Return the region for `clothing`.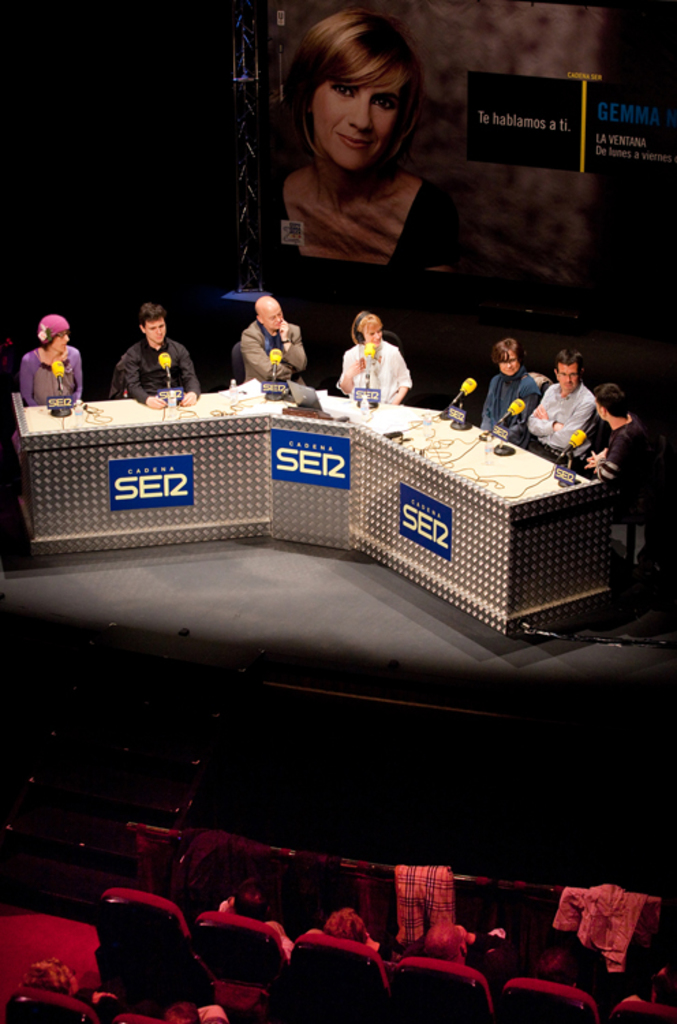
[527, 382, 609, 456].
